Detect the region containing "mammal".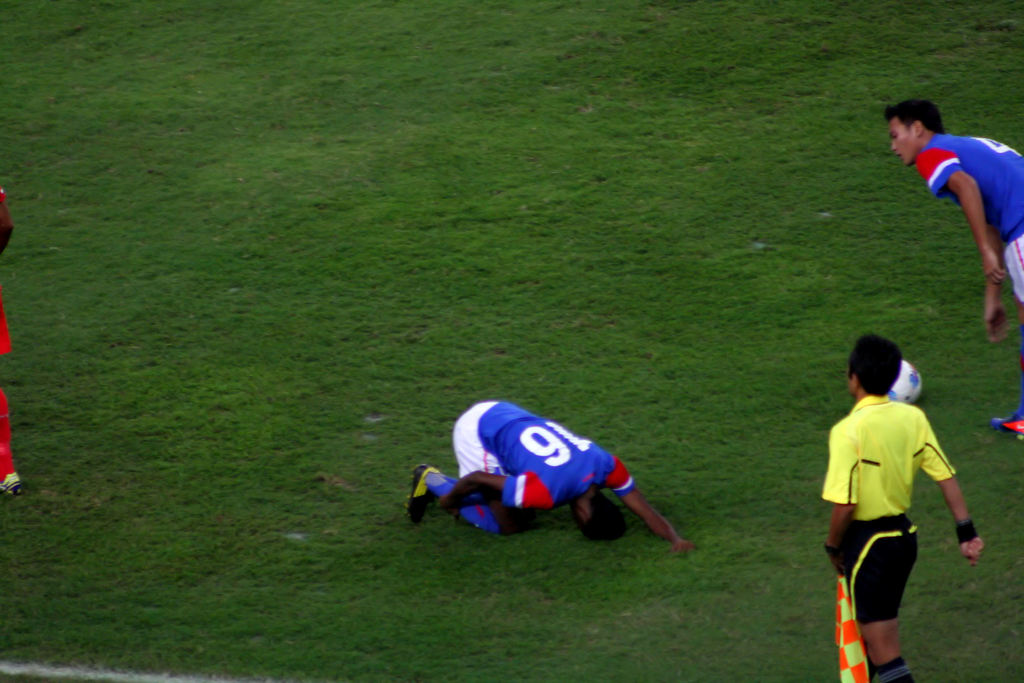
{"x1": 803, "y1": 324, "x2": 991, "y2": 666}.
